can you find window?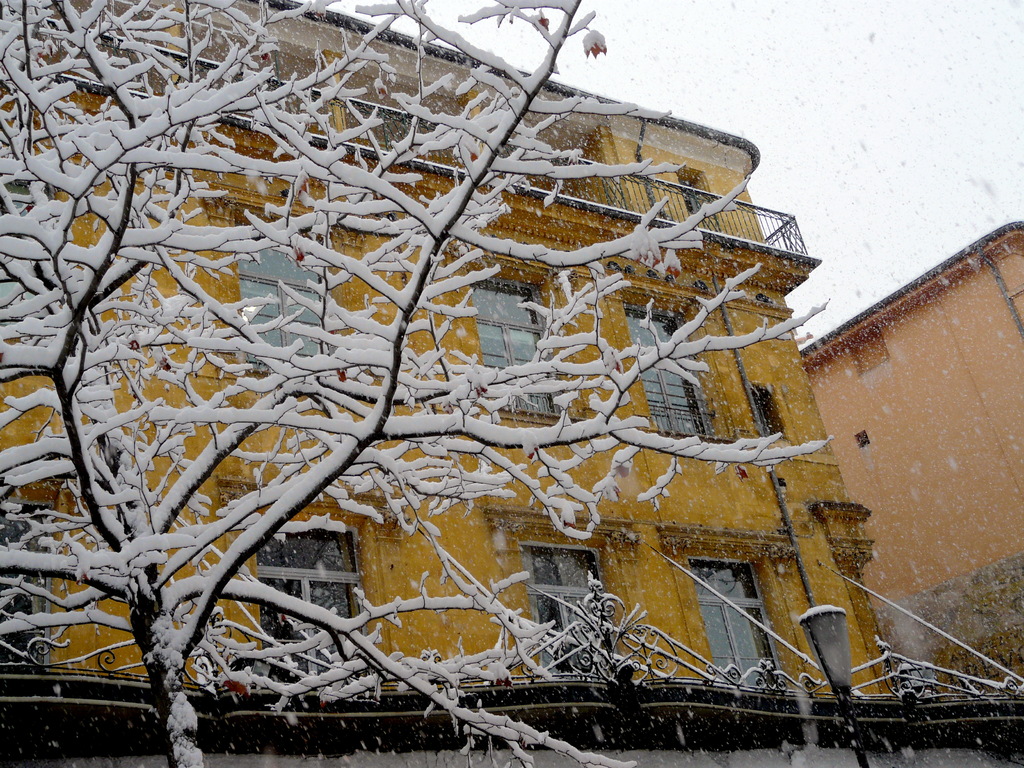
Yes, bounding box: bbox=[0, 495, 55, 669].
